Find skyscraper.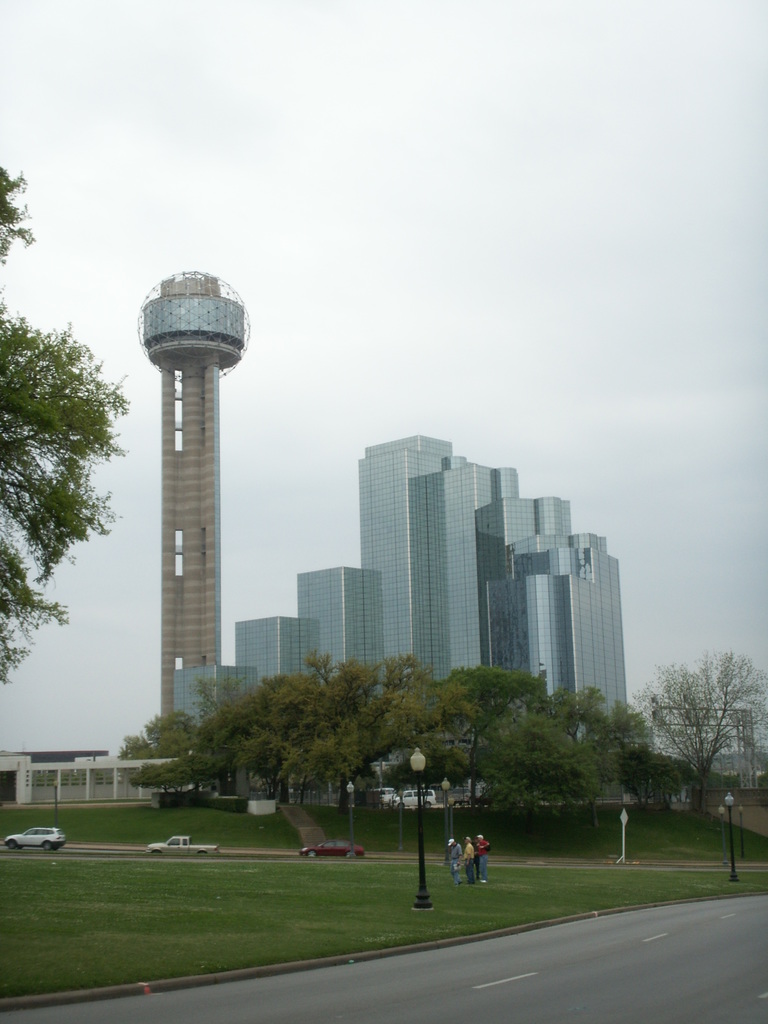
box(513, 529, 630, 741).
